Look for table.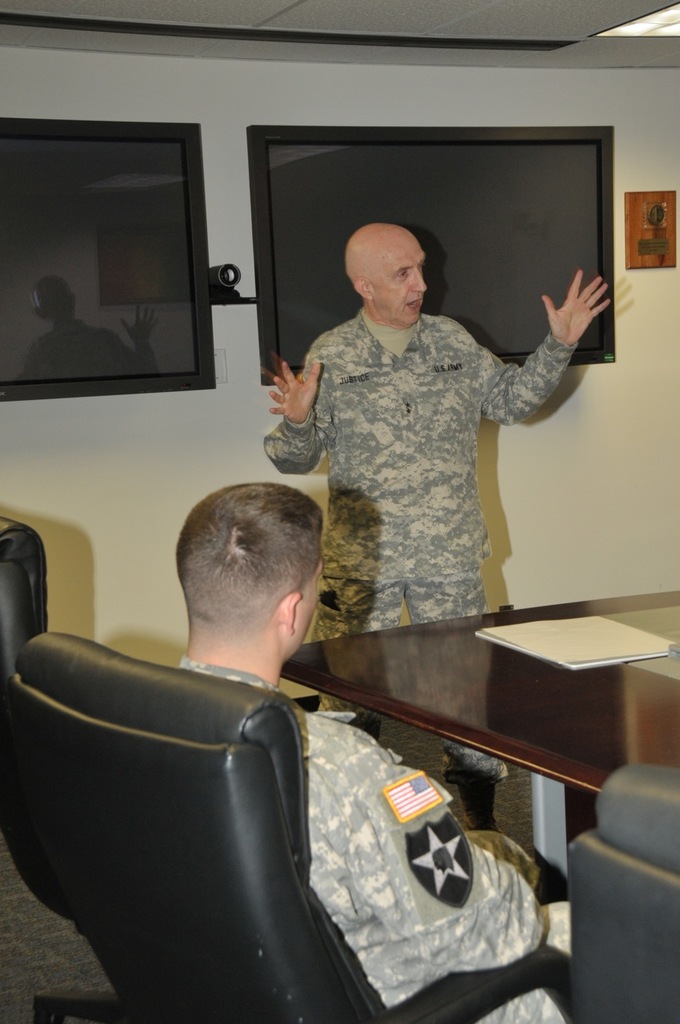
Found: x1=292, y1=576, x2=679, y2=858.
